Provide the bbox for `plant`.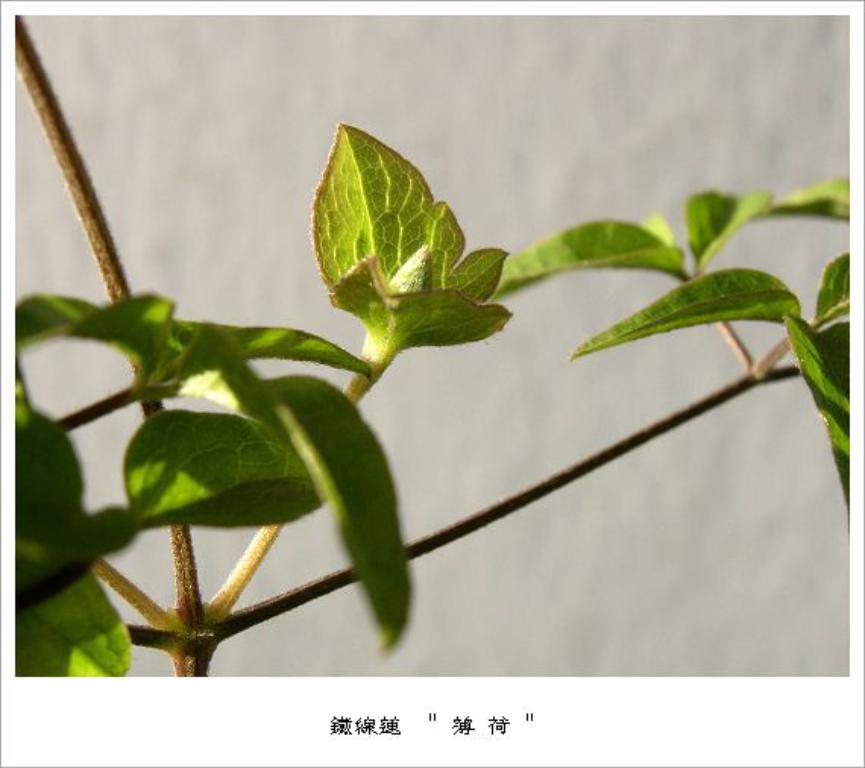
17/18/848/677.
